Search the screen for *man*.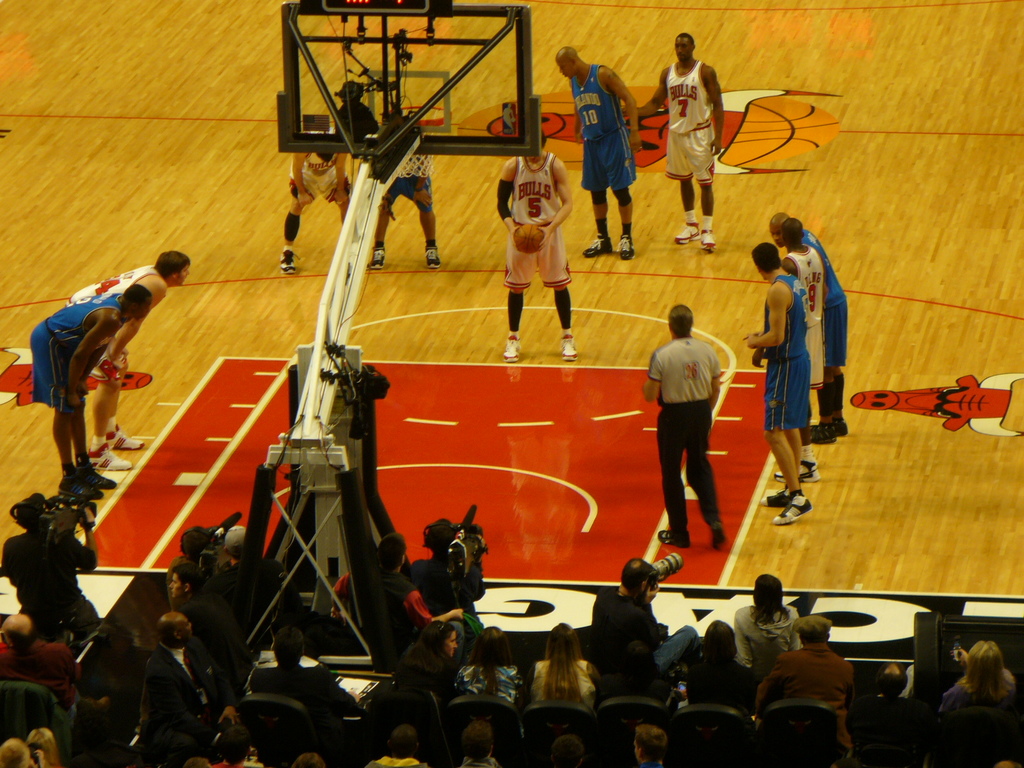
Found at box(767, 211, 850, 444).
